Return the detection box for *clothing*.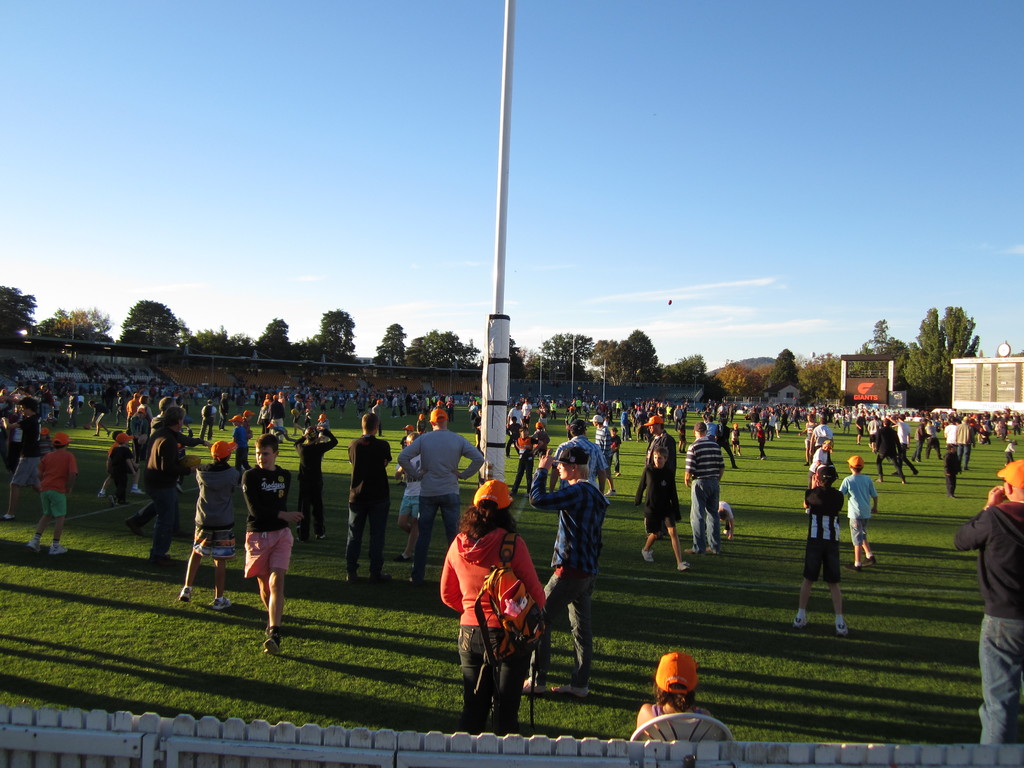
(left=199, top=404, right=216, bottom=441).
